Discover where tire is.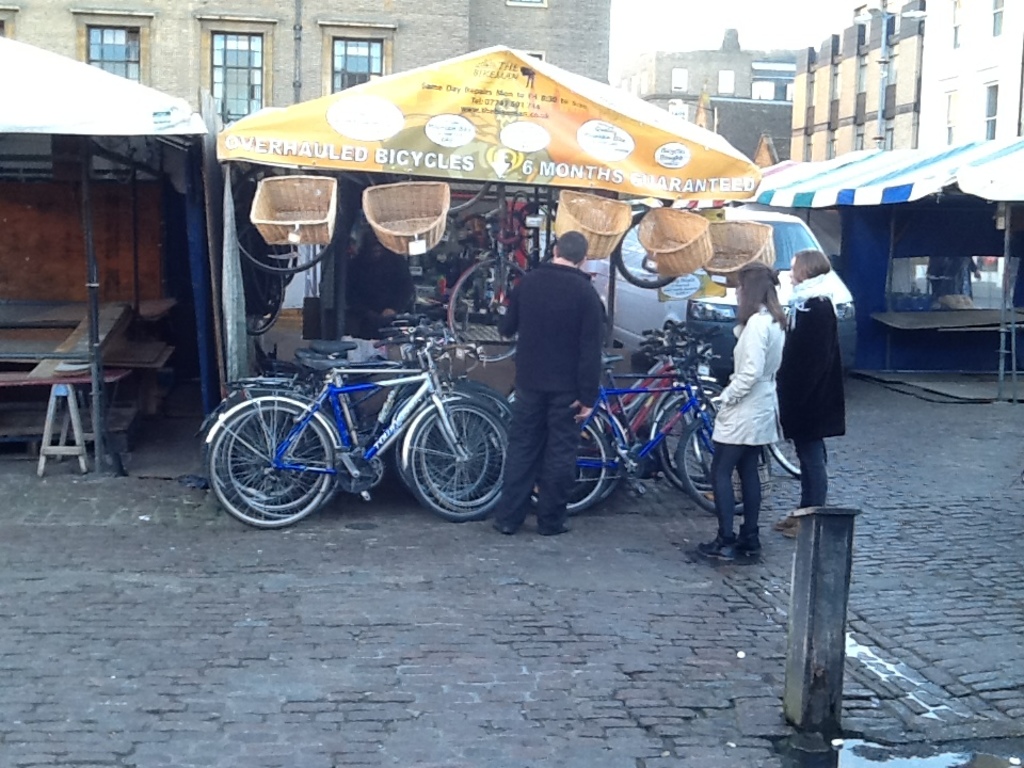
Discovered at {"left": 239, "top": 236, "right": 286, "bottom": 339}.
